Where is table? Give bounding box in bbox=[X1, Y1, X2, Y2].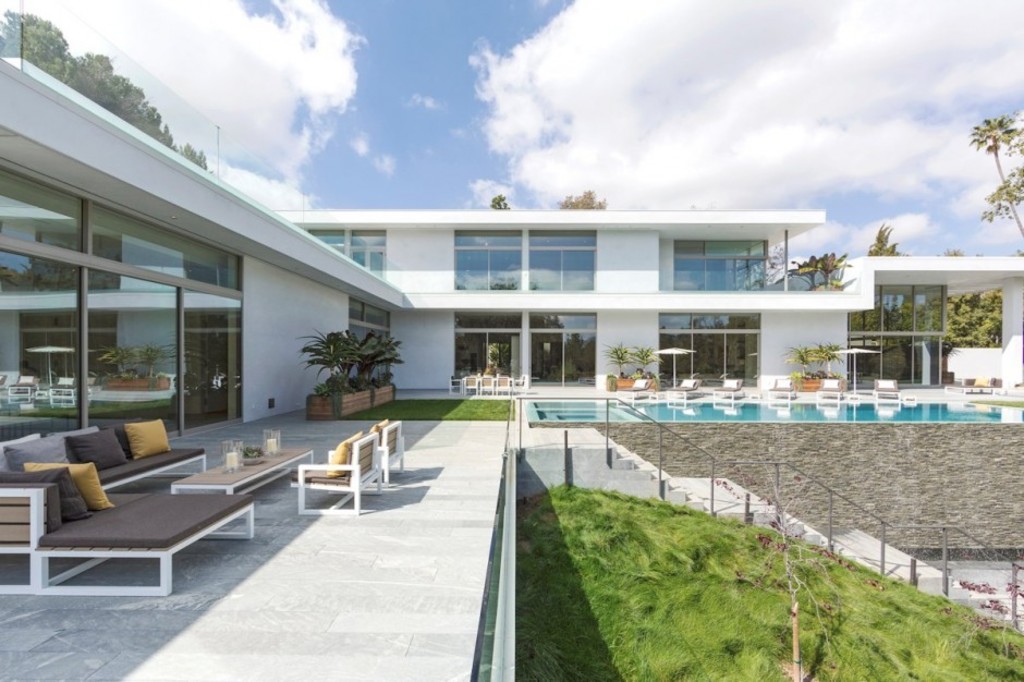
bbox=[173, 446, 312, 496].
